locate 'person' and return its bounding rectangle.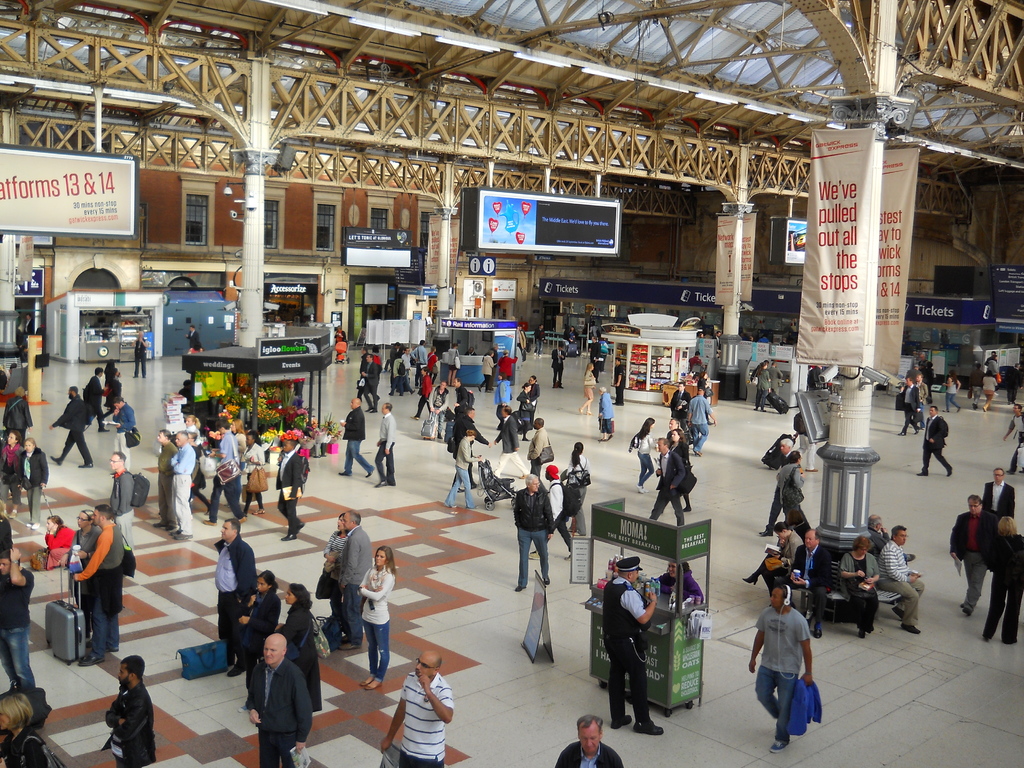
(172,426,196,540).
